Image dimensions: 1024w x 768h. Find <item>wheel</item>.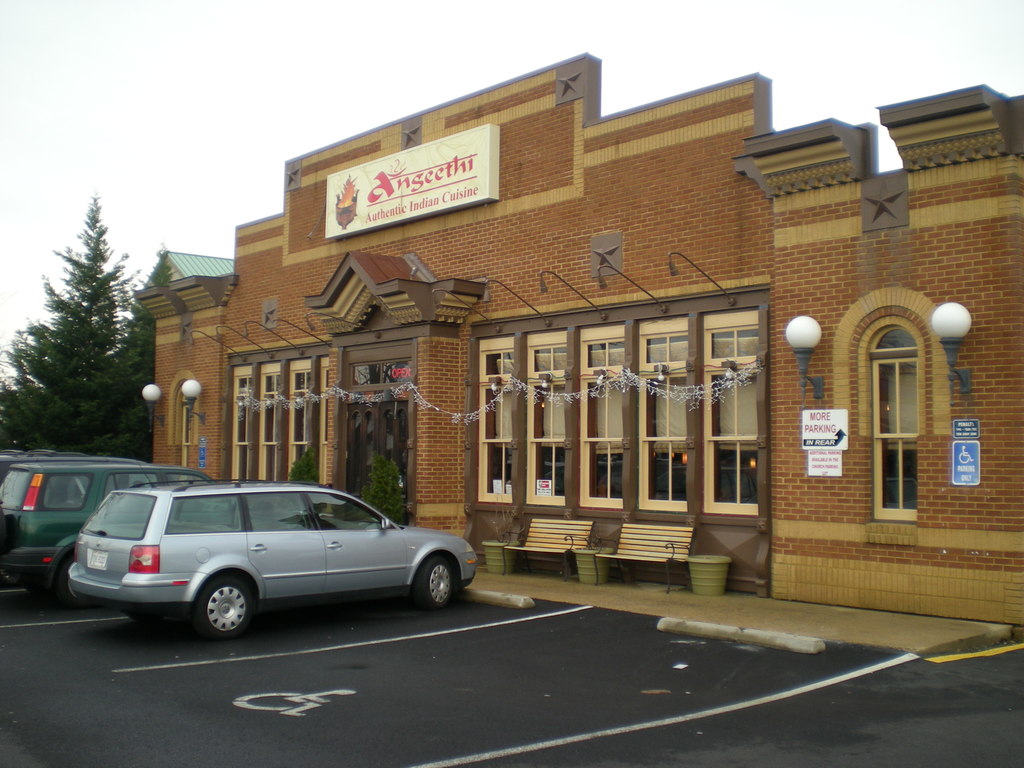
[left=193, top=565, right=258, bottom=638].
